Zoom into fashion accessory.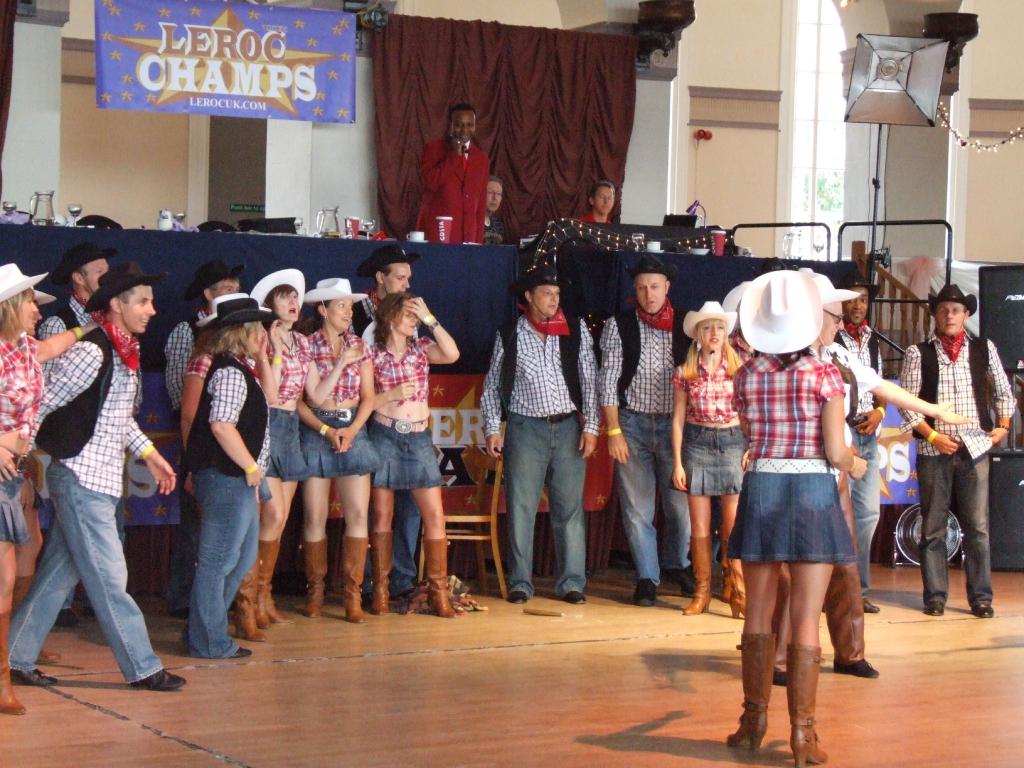
Zoom target: select_region(607, 428, 621, 438).
